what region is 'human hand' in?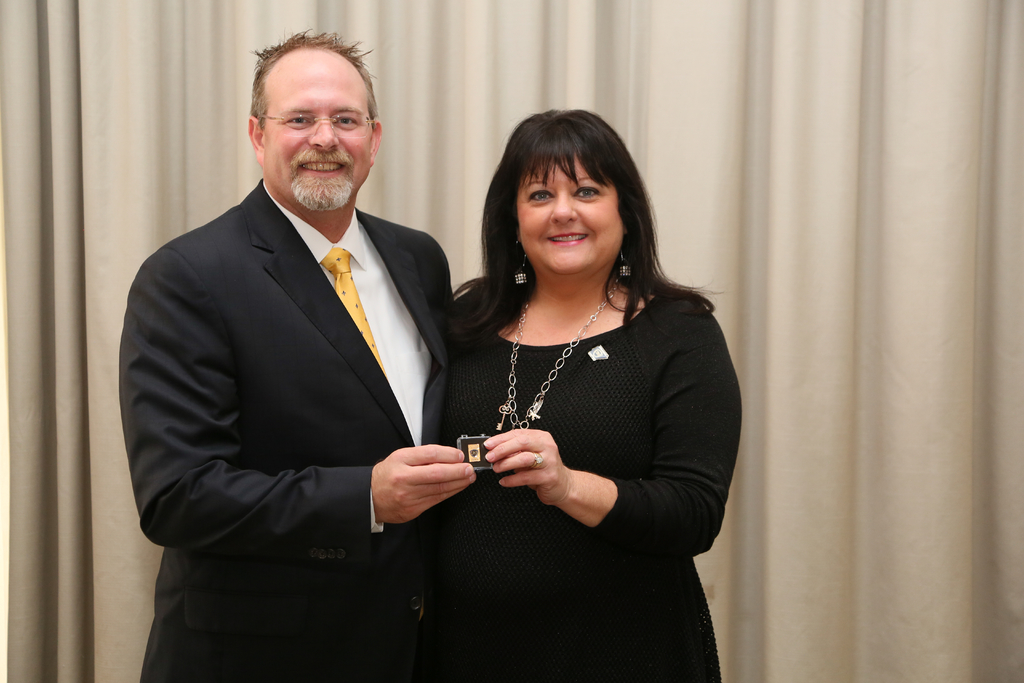
483,425,571,507.
